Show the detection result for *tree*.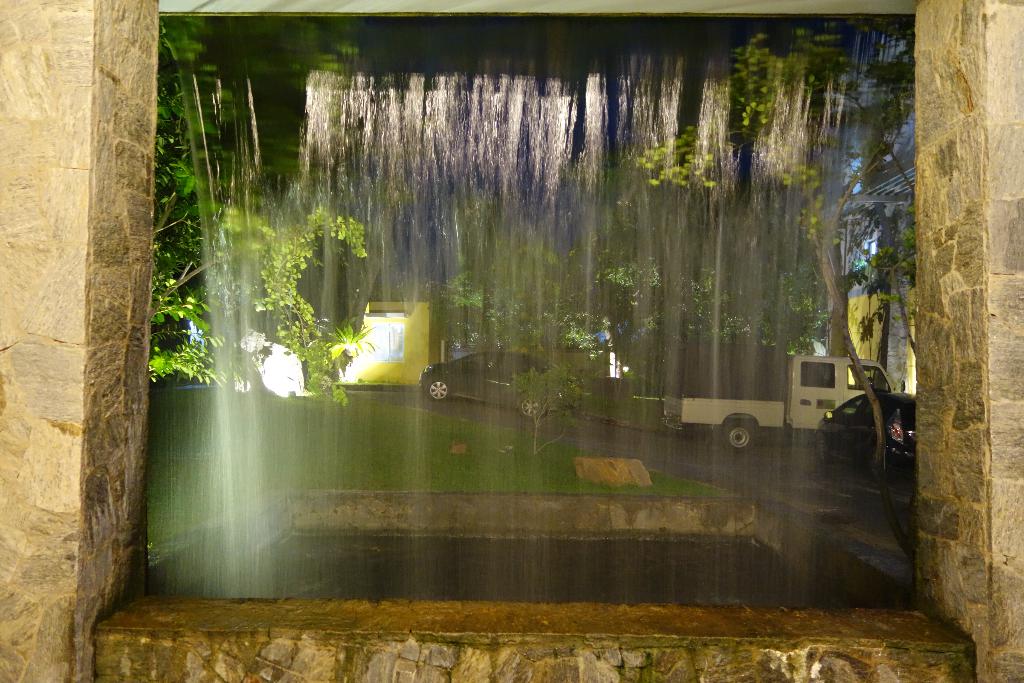
(145,20,371,413).
